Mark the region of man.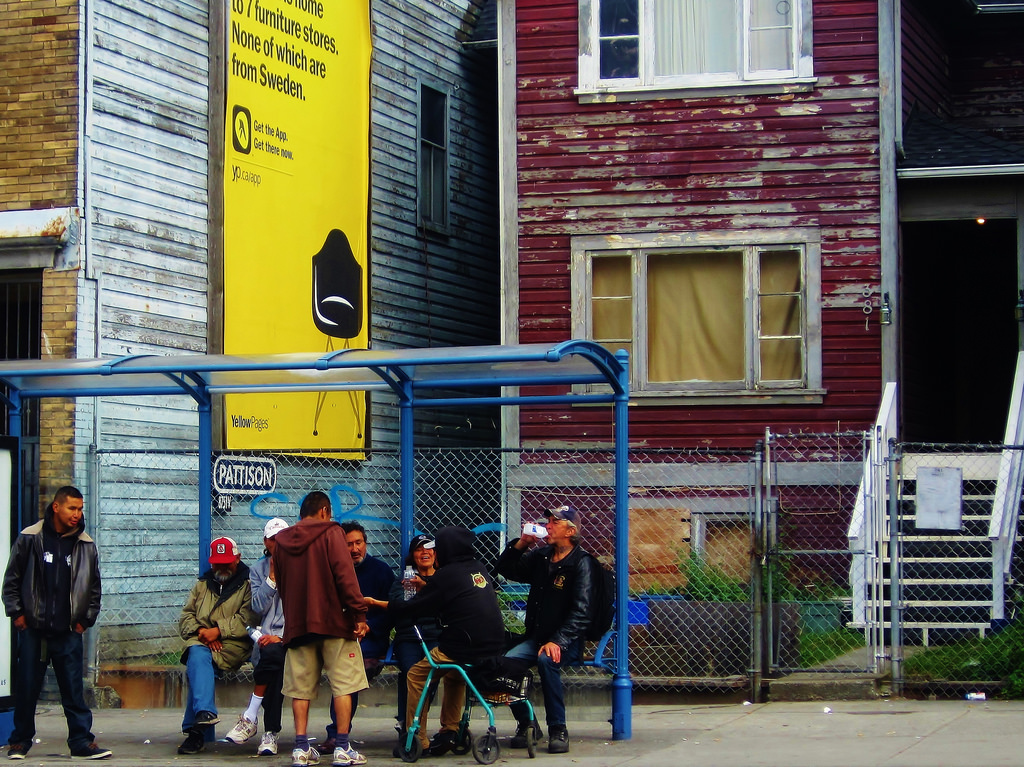
Region: locate(176, 534, 262, 756).
